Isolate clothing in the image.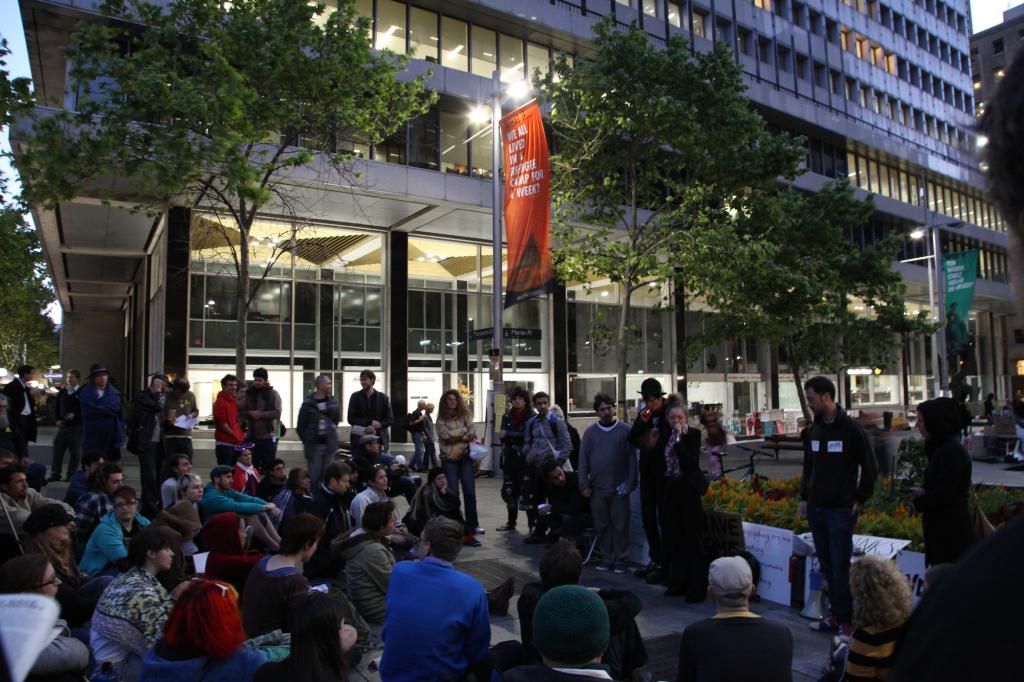
Isolated region: locate(25, 612, 92, 681).
